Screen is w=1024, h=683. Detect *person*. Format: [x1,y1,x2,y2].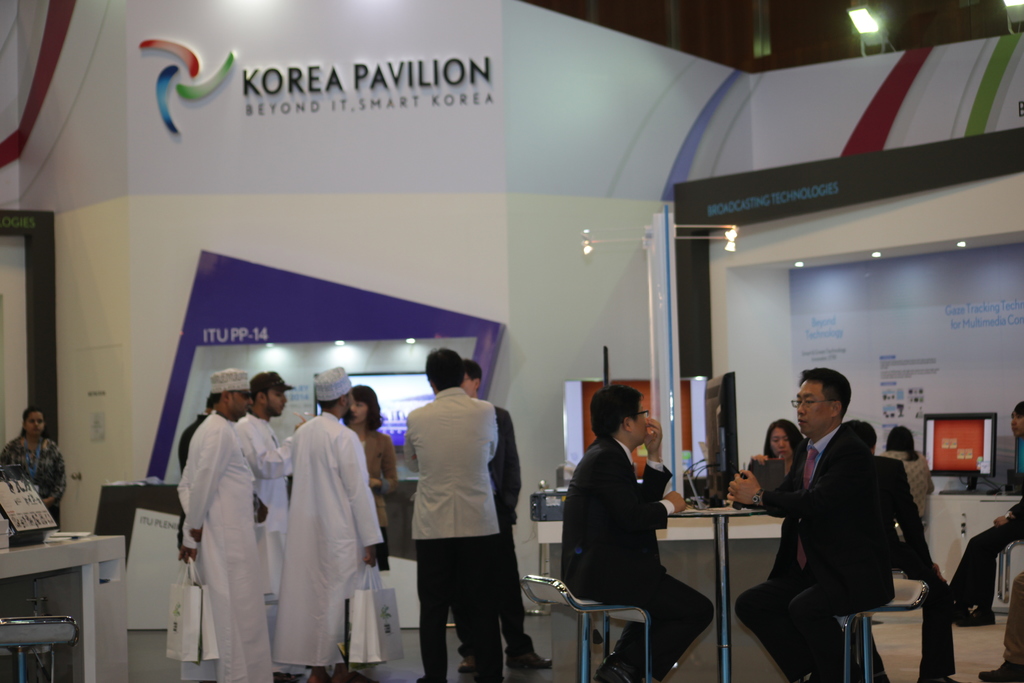
[394,351,519,682].
